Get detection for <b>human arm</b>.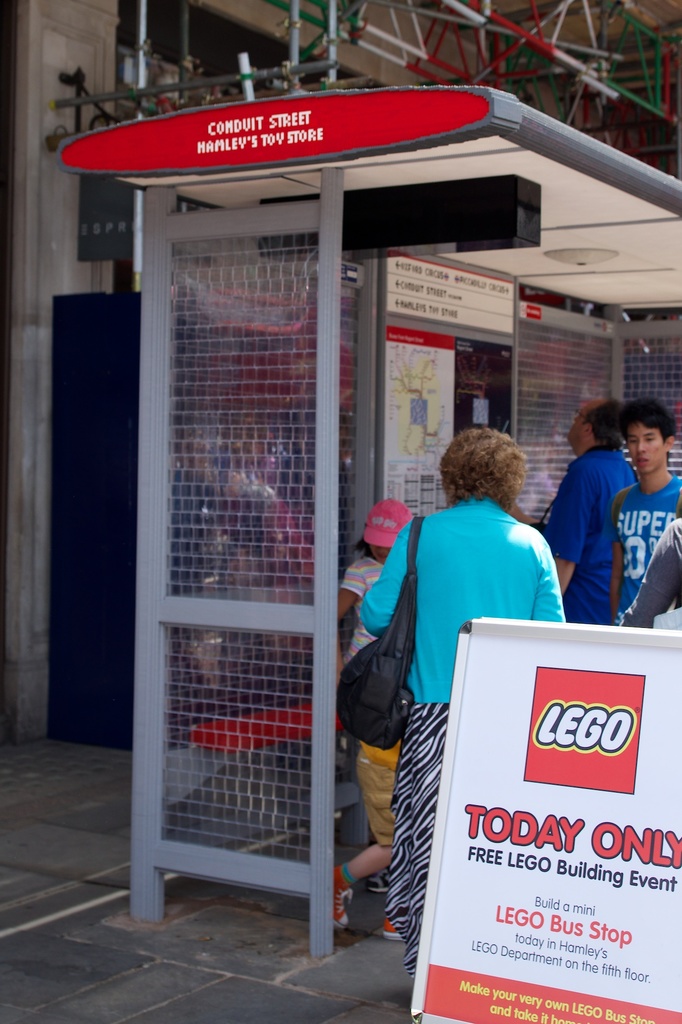
Detection: select_region(311, 554, 386, 633).
